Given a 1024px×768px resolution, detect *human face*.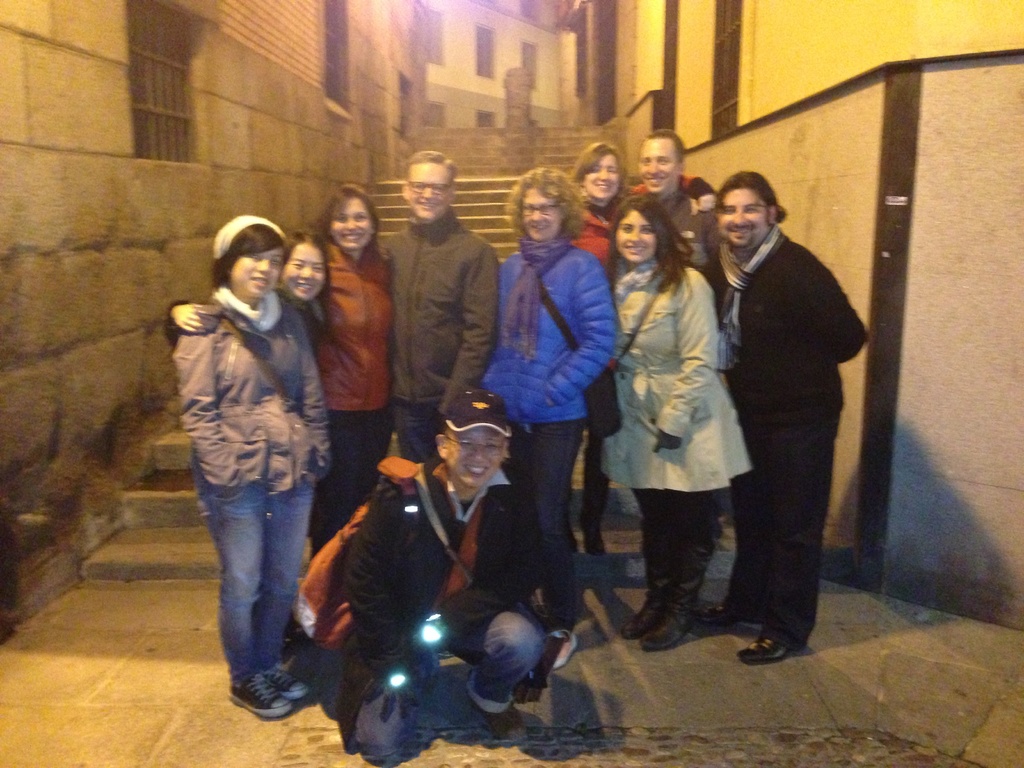
l=231, t=246, r=287, b=303.
